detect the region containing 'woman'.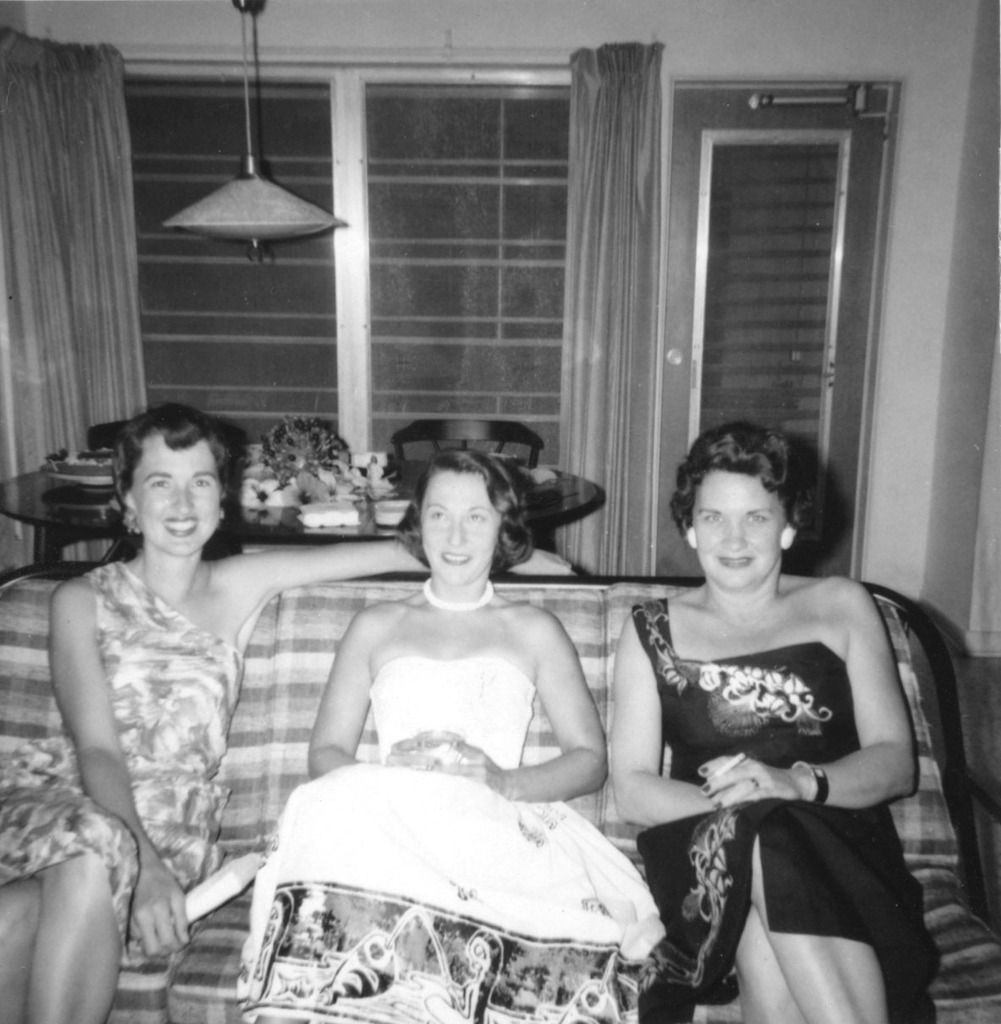
bbox=[0, 397, 598, 1023].
